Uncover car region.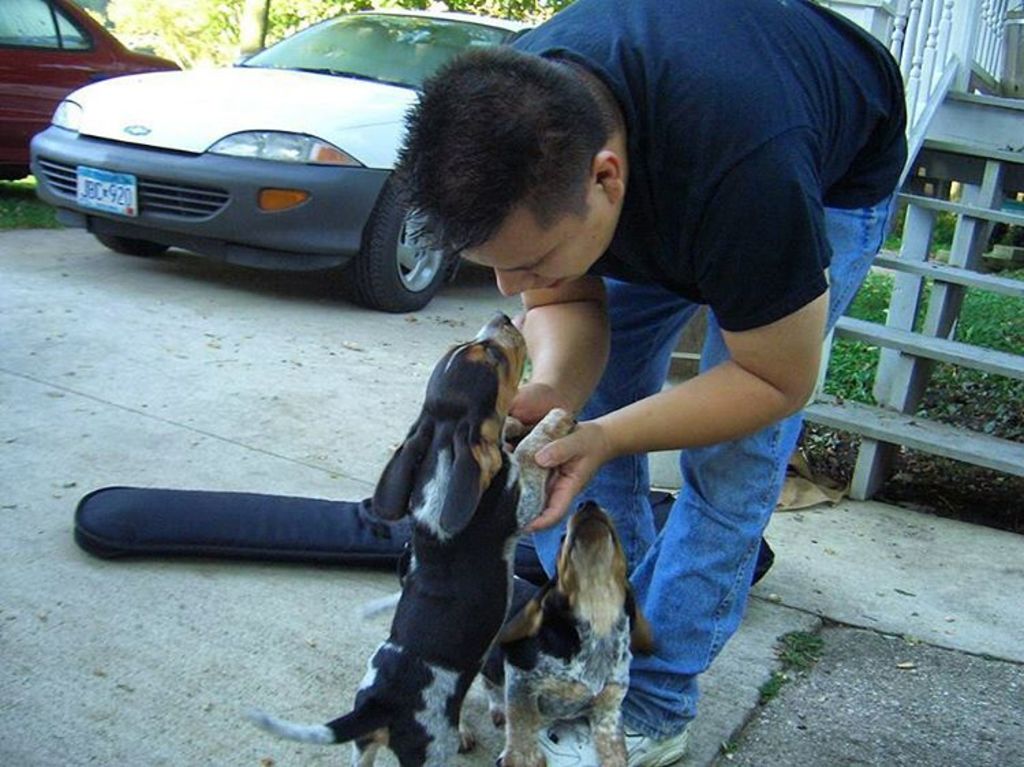
Uncovered: Rect(0, 0, 191, 184).
